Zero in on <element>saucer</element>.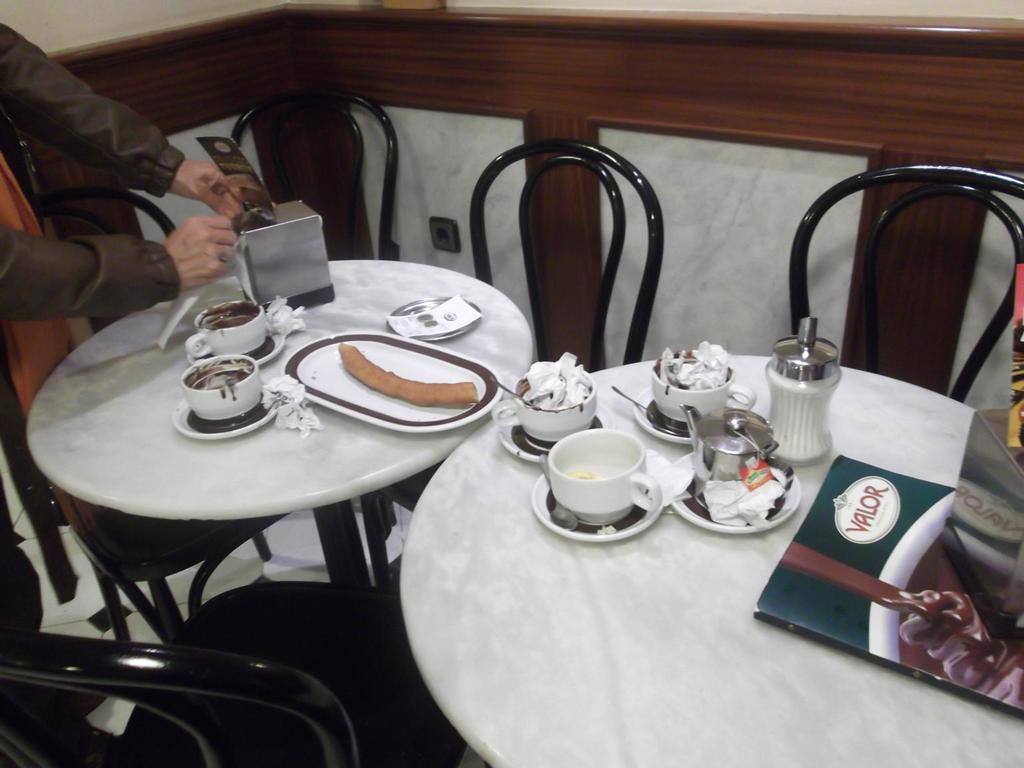
Zeroed in: {"left": 632, "top": 383, "right": 699, "bottom": 441}.
